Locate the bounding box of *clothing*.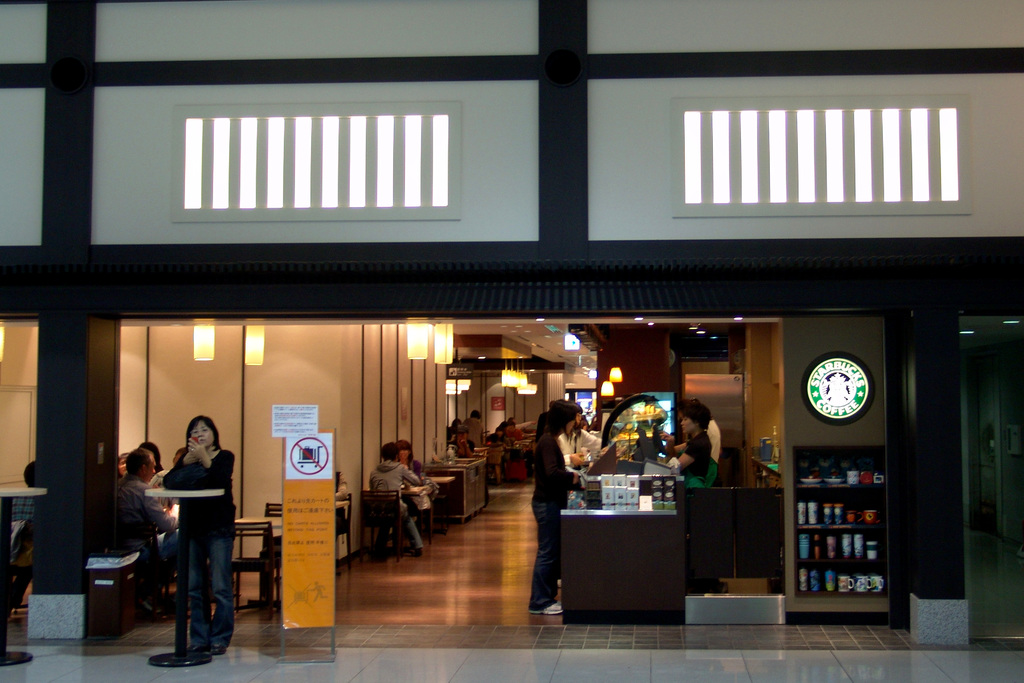
Bounding box: region(409, 457, 420, 481).
